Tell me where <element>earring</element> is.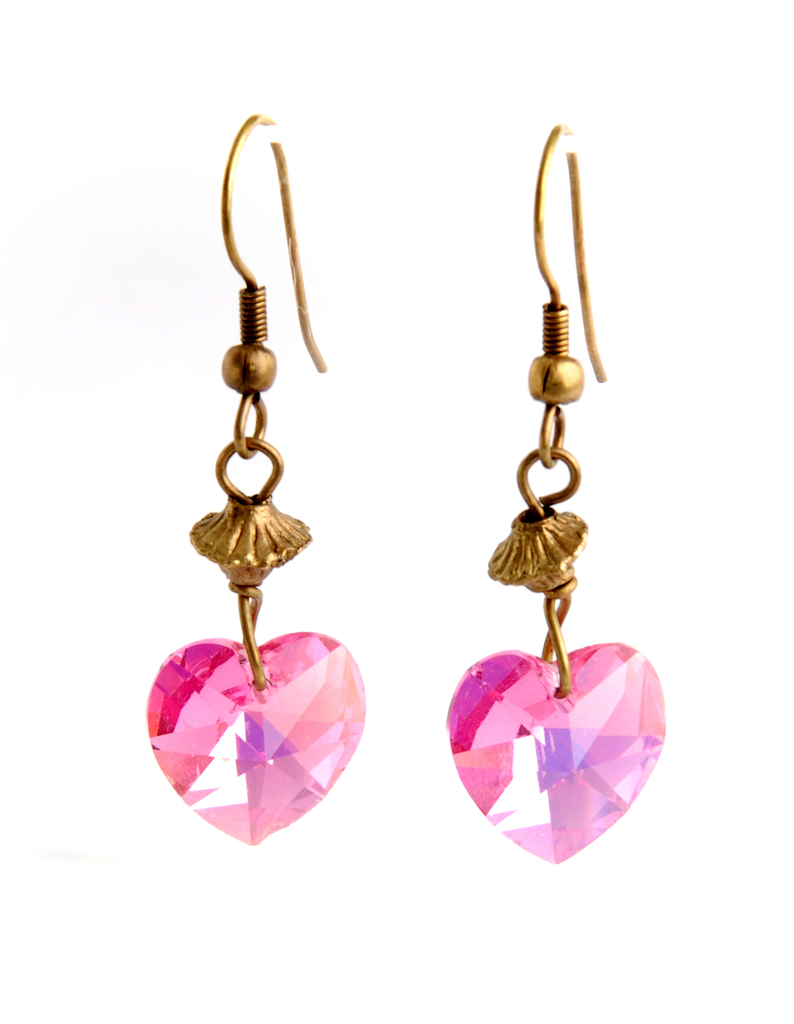
<element>earring</element> is at 442 117 672 867.
